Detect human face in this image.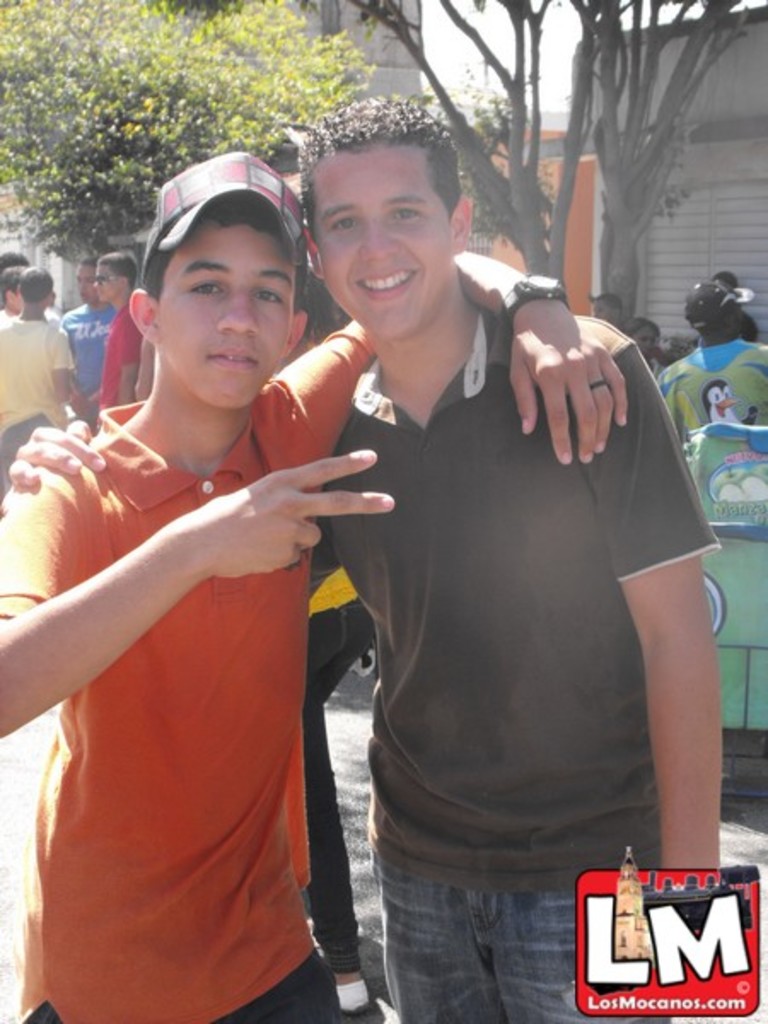
Detection: [89, 265, 118, 302].
